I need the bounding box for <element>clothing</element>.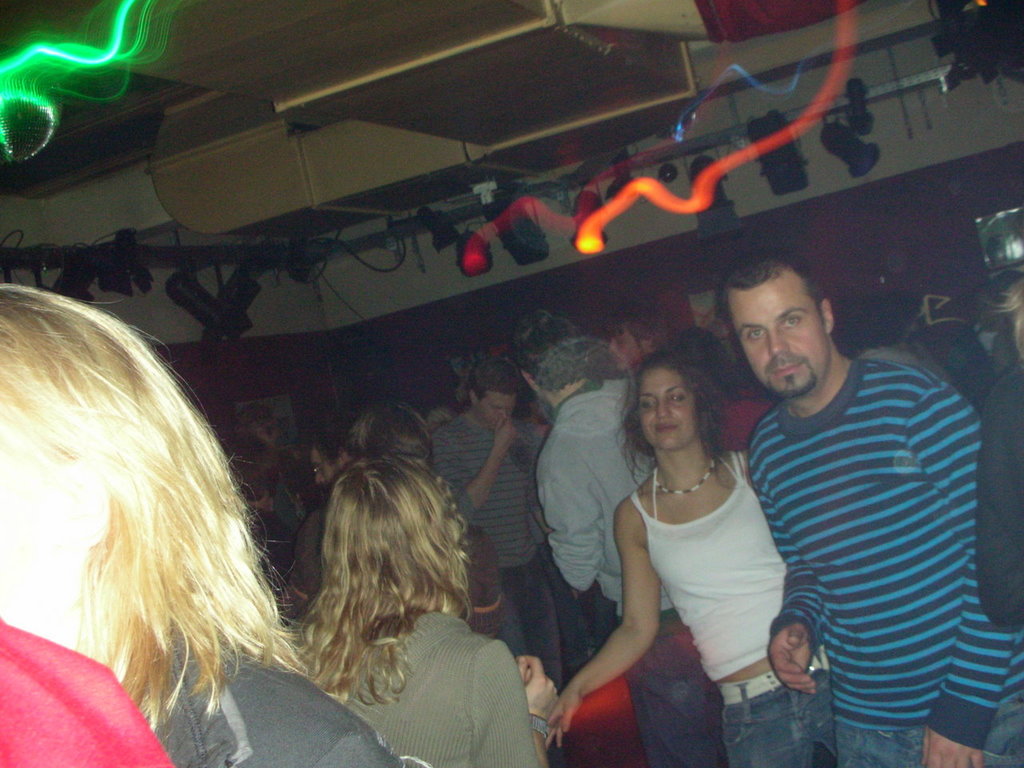
Here it is: x1=715 y1=285 x2=1017 y2=760.
